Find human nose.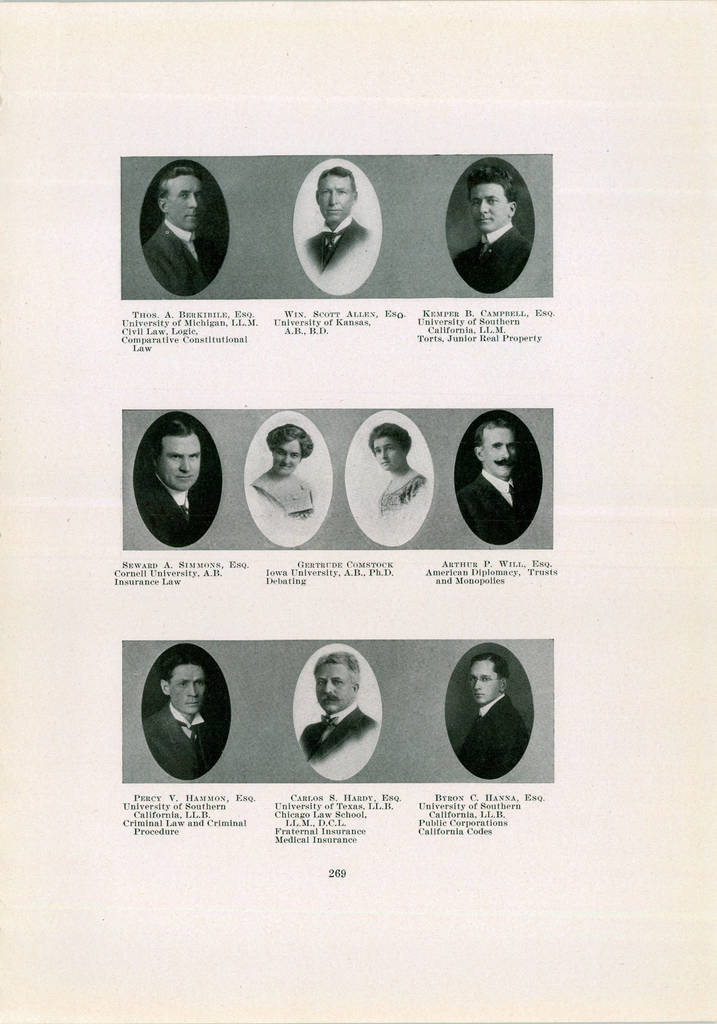
select_region(330, 191, 337, 207).
